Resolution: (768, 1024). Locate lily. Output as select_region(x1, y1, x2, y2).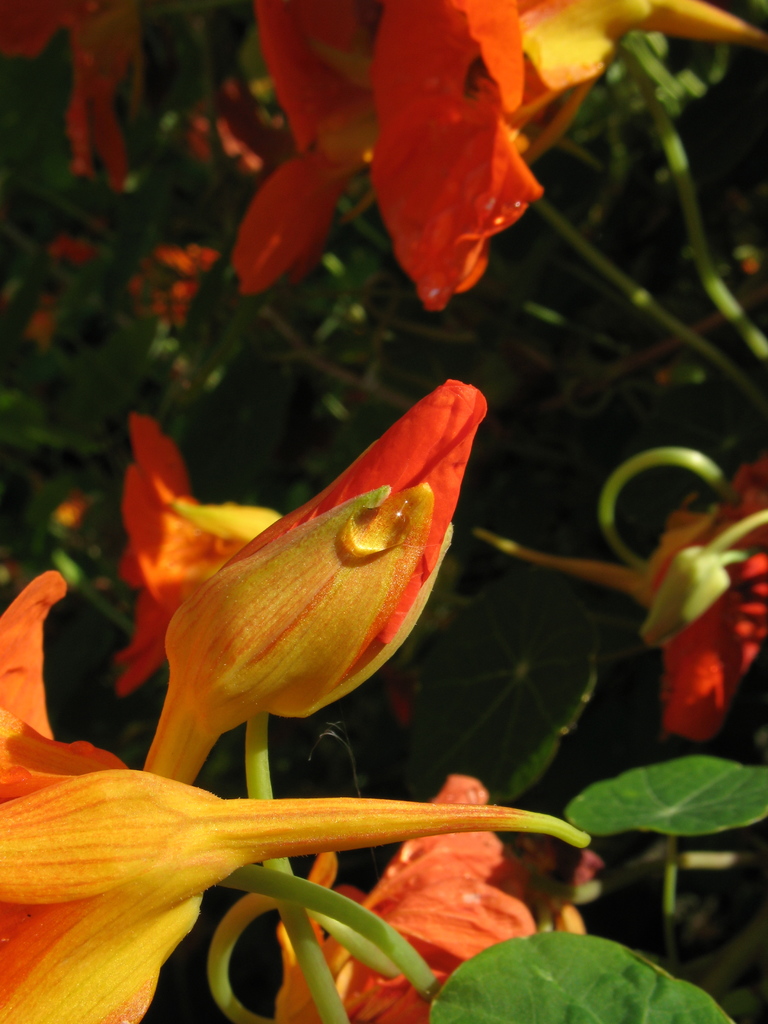
select_region(34, 109, 293, 337).
